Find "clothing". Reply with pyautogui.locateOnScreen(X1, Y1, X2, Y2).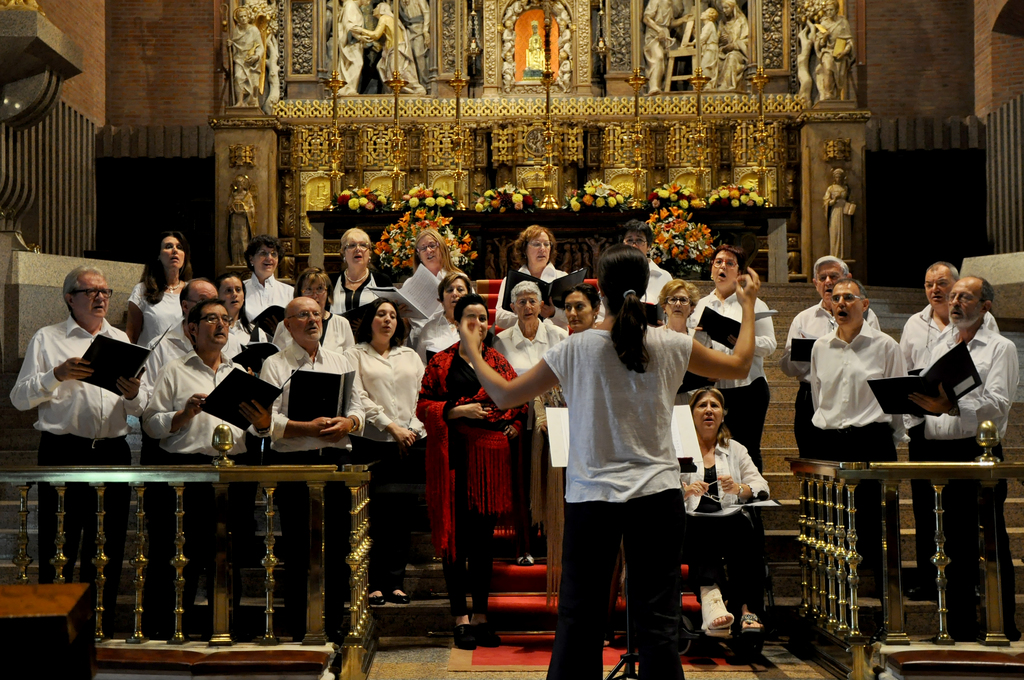
pyautogui.locateOnScreen(259, 335, 363, 449).
